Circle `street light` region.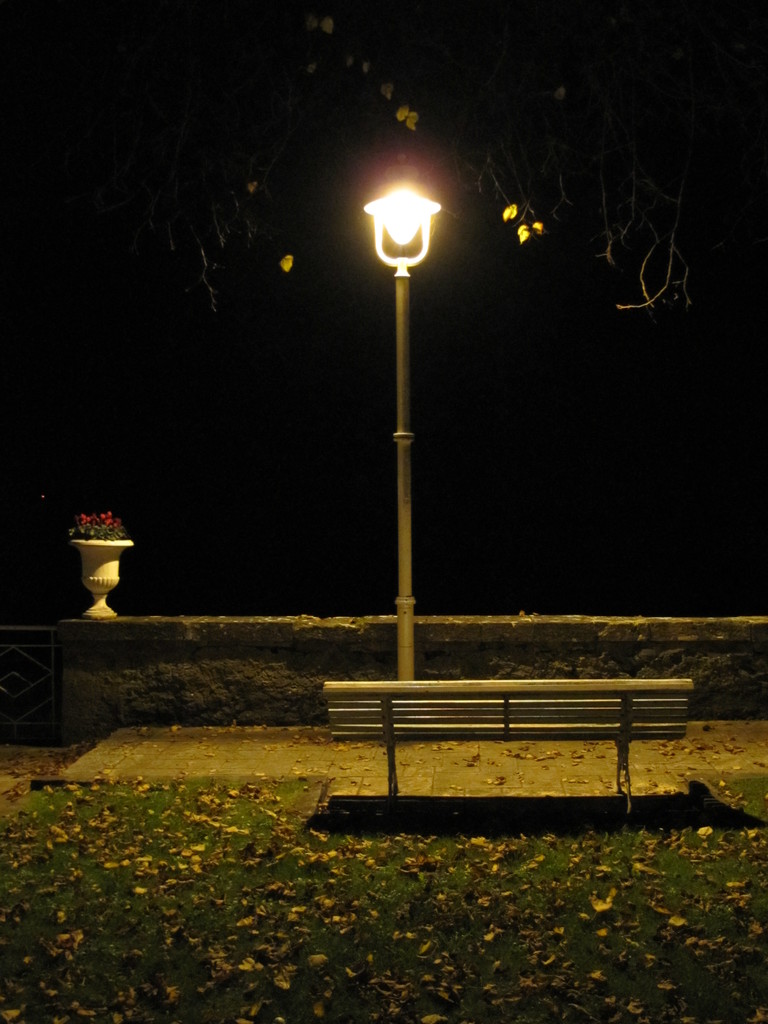
Region: rect(360, 154, 442, 679).
